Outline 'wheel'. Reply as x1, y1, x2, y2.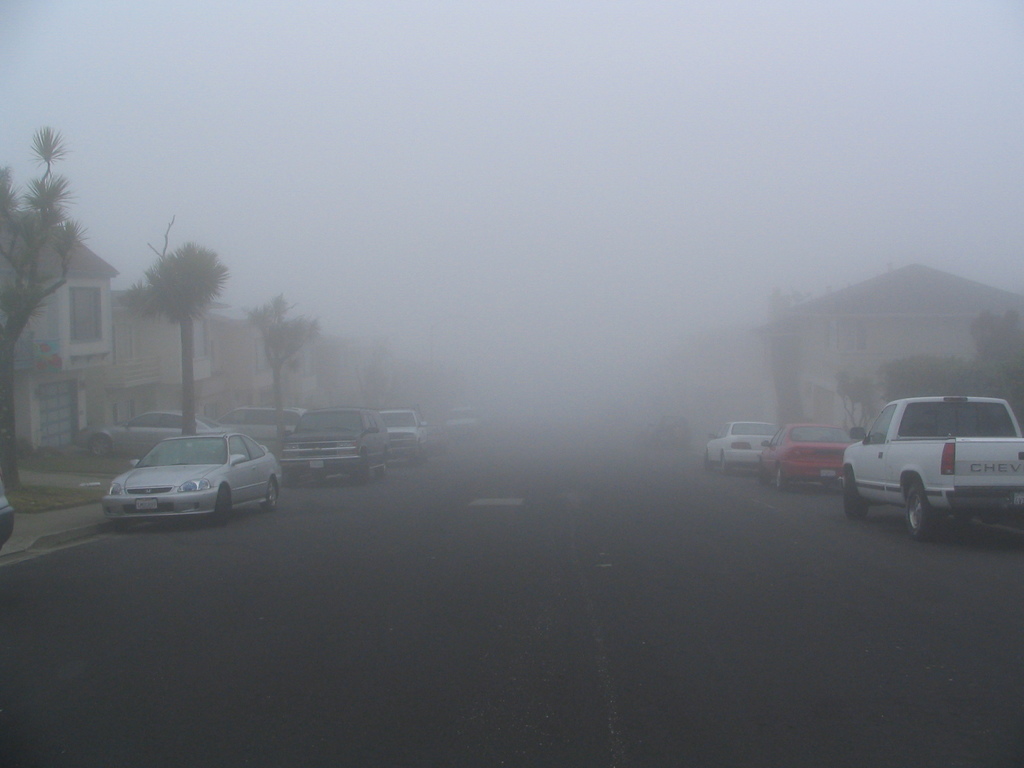
702, 451, 713, 470.
